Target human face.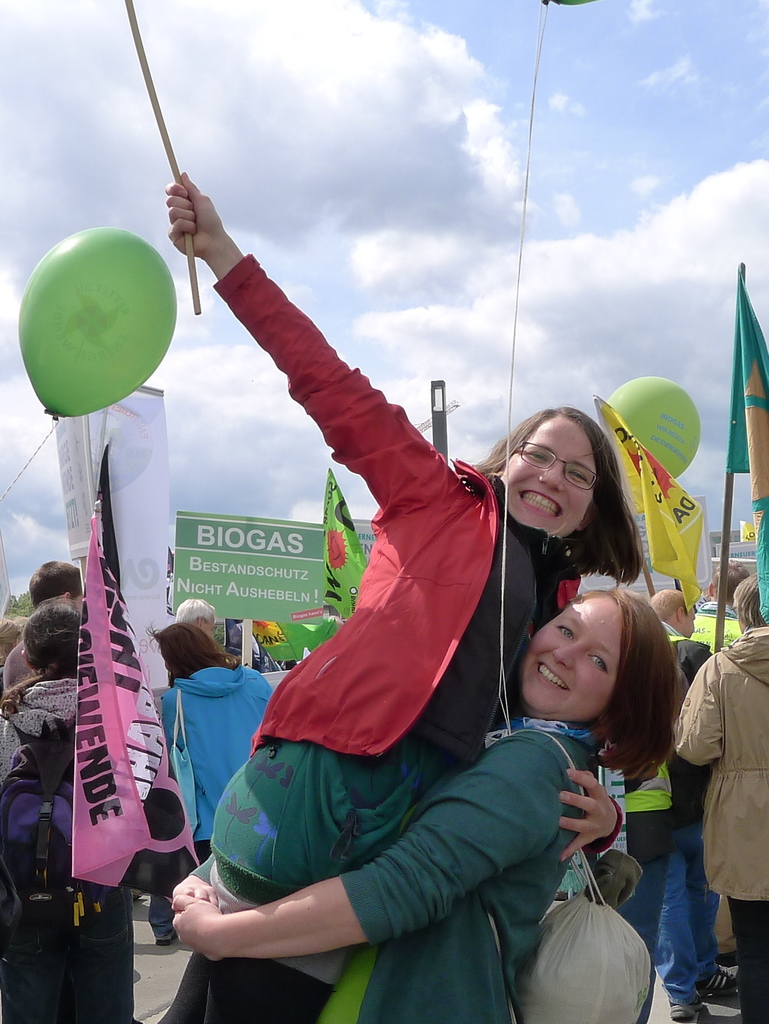
Target region: detection(521, 595, 622, 719).
